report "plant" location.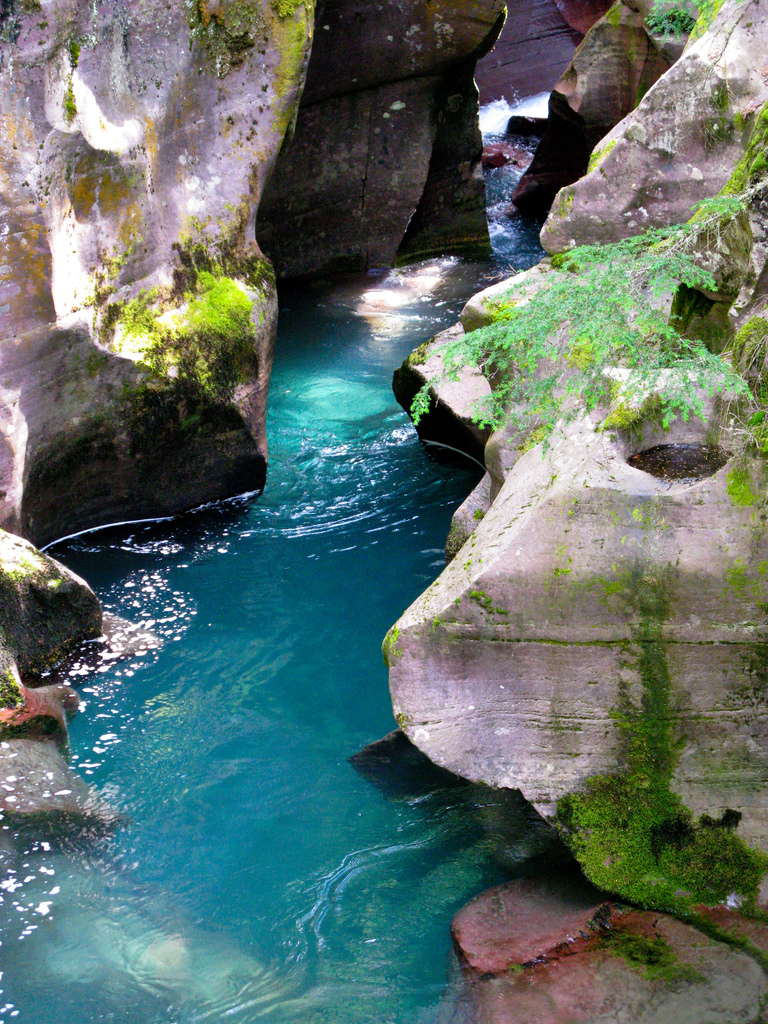
Report: crop(0, 1, 23, 58).
